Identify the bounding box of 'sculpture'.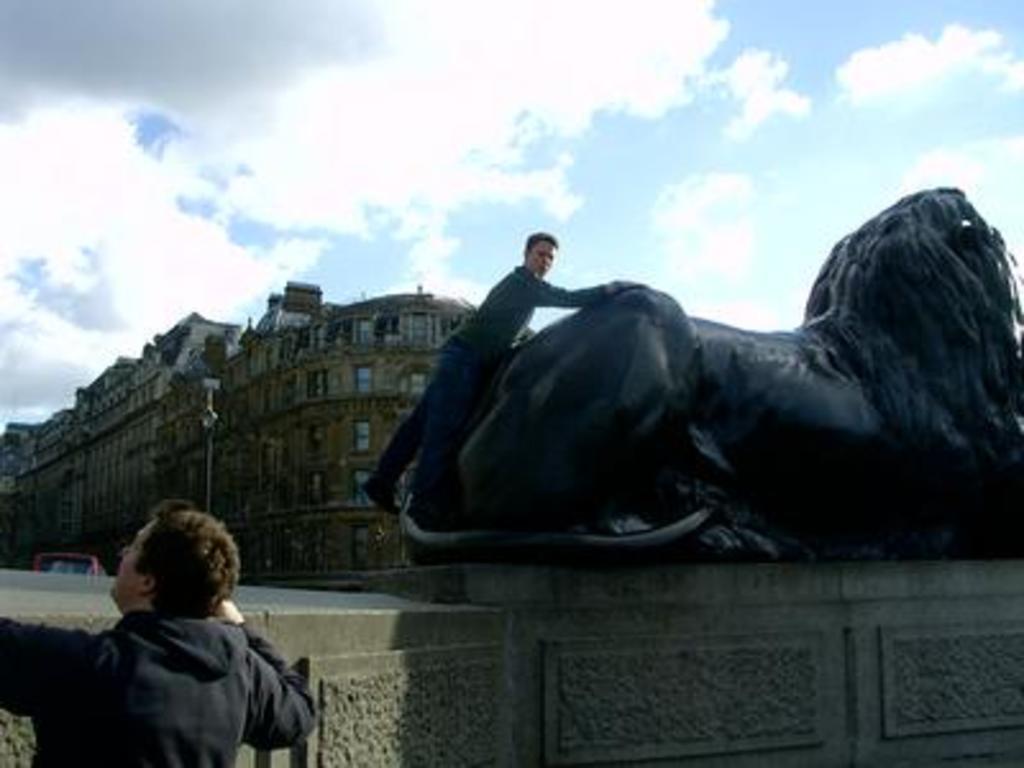
bbox=[315, 174, 1023, 589].
